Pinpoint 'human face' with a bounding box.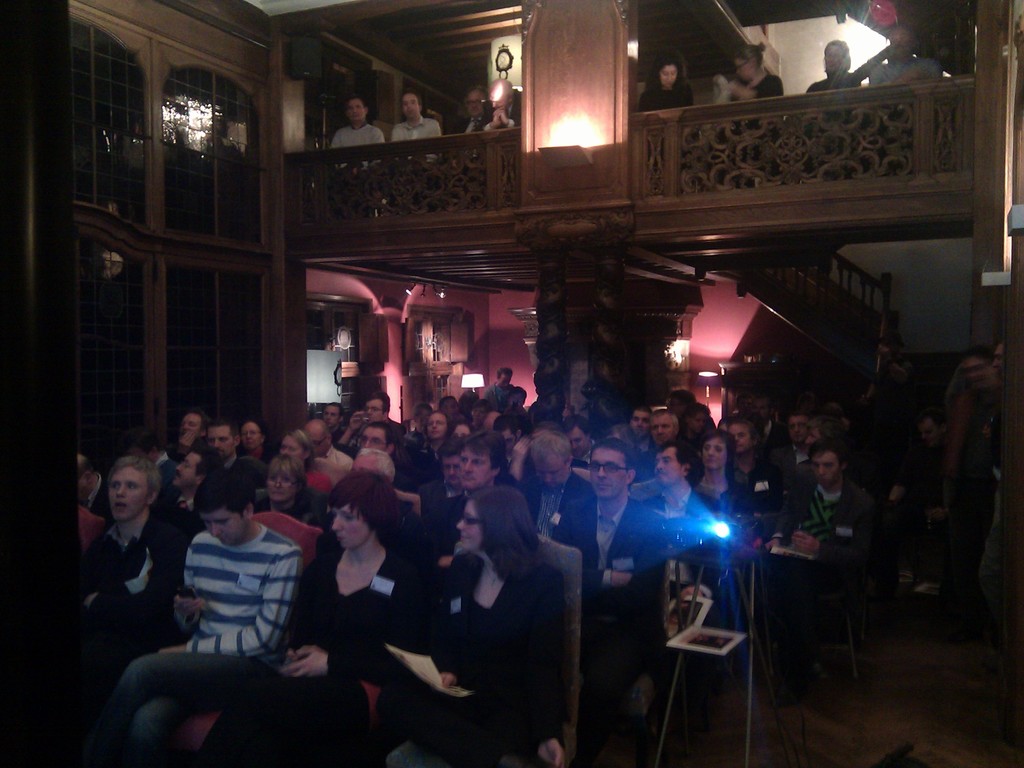
crop(352, 452, 381, 471).
